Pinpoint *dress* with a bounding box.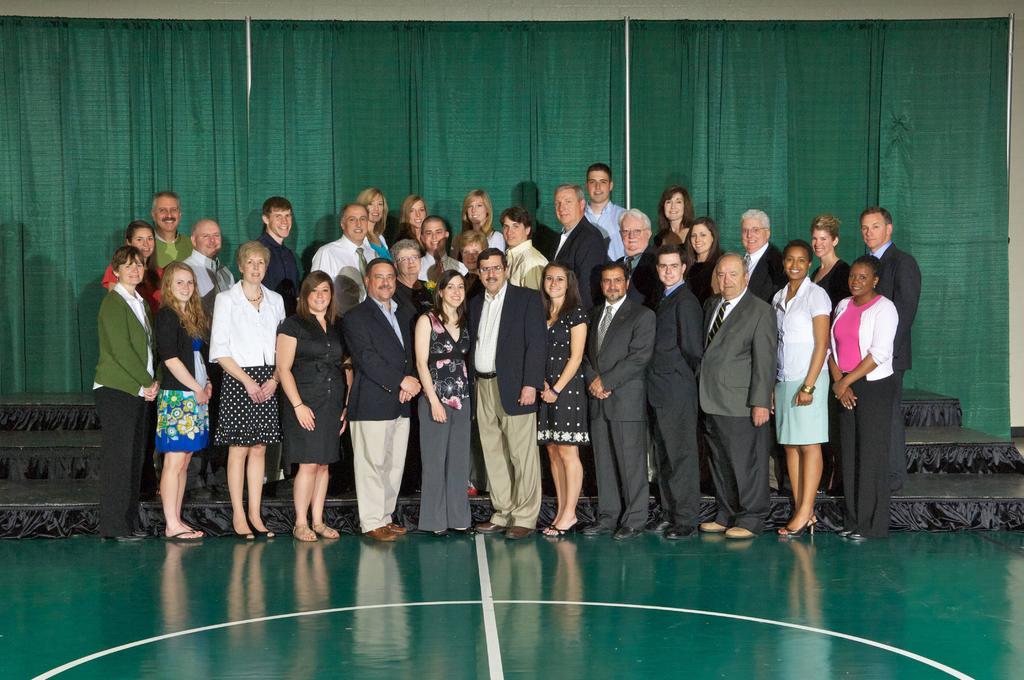
<box>152,338,210,455</box>.
